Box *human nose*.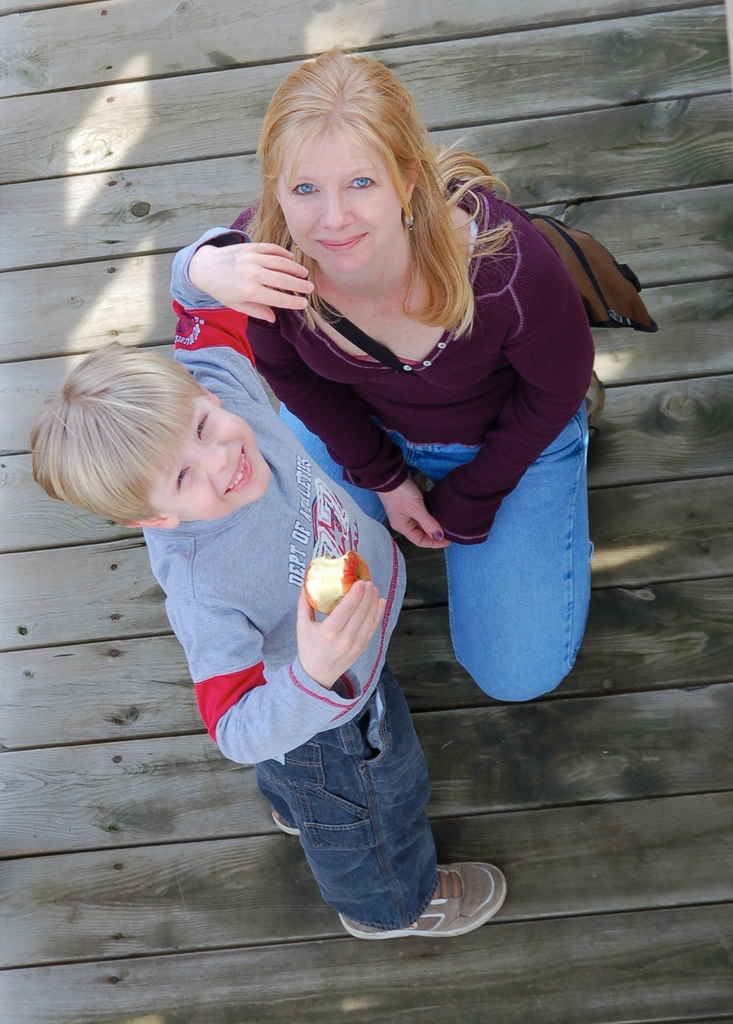
bbox=(324, 183, 357, 227).
